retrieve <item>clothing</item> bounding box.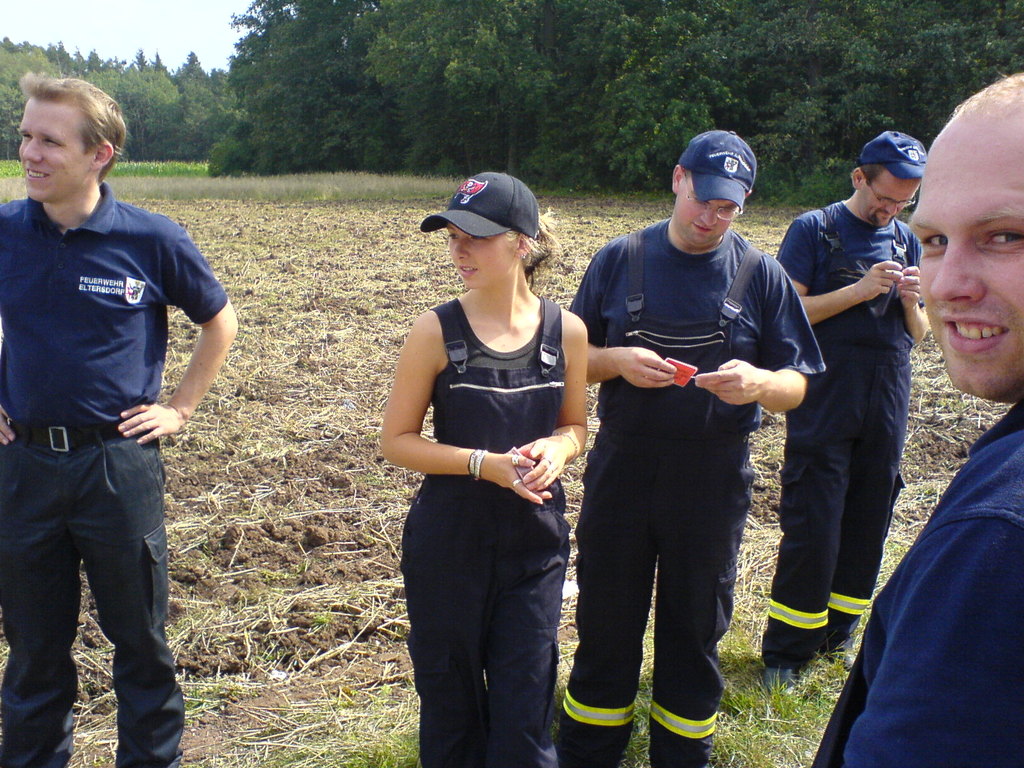
Bounding box: detection(812, 404, 1023, 765).
